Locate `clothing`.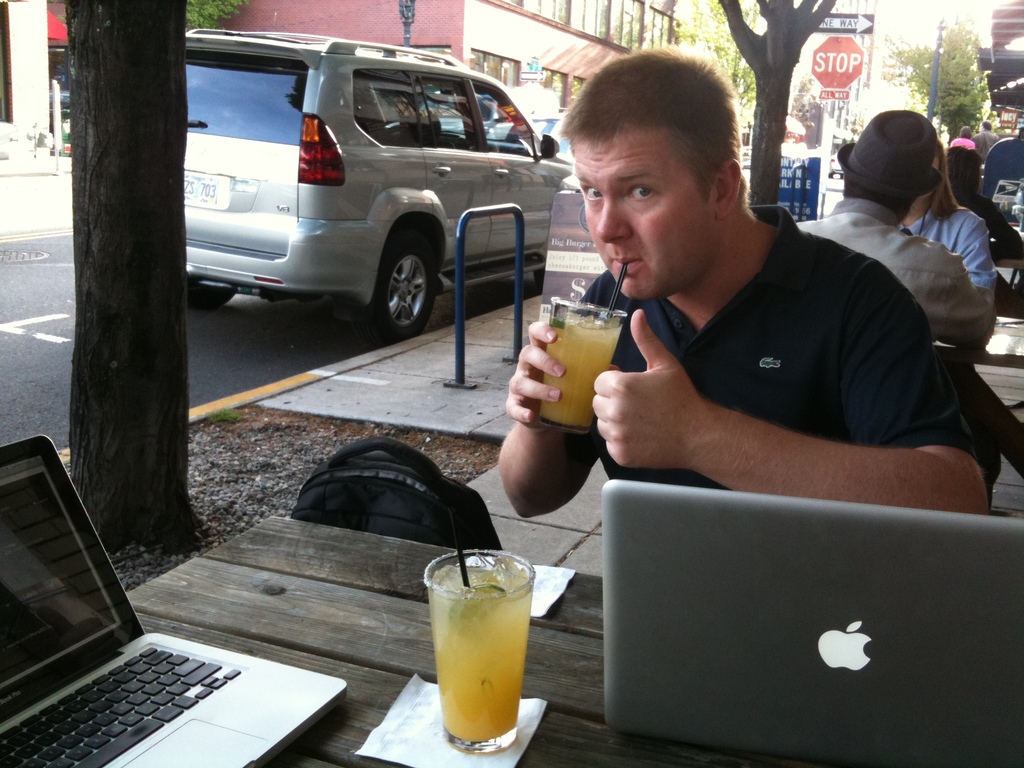
Bounding box: 778, 189, 1017, 353.
